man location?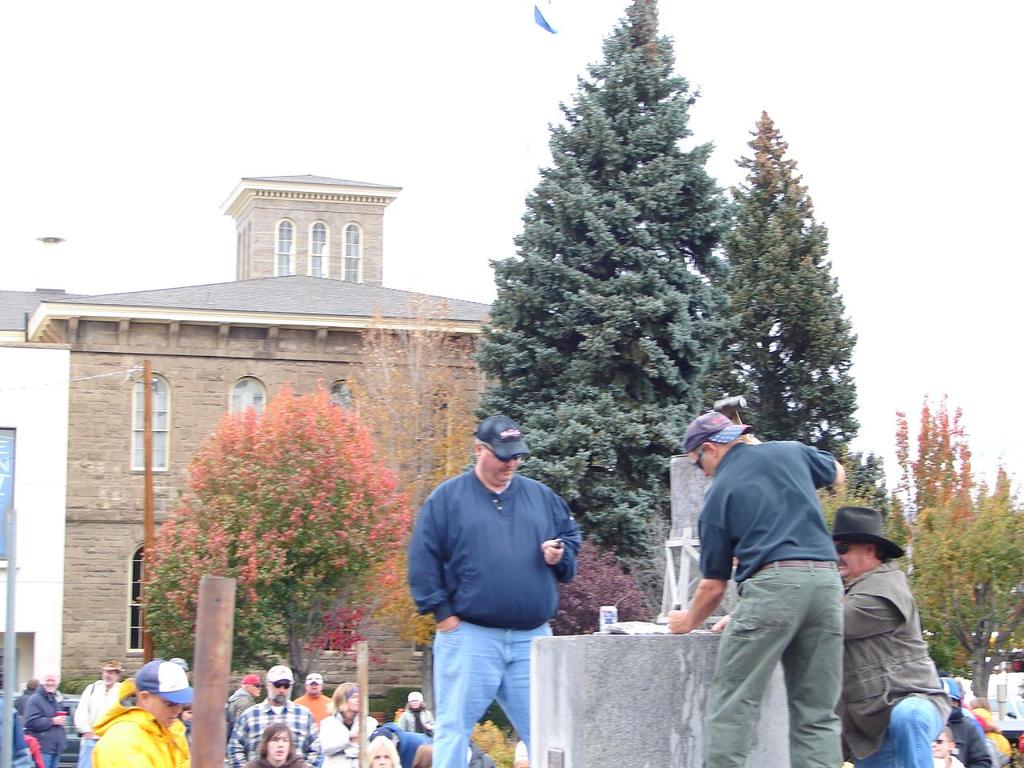
[x1=227, y1=666, x2=321, y2=767]
